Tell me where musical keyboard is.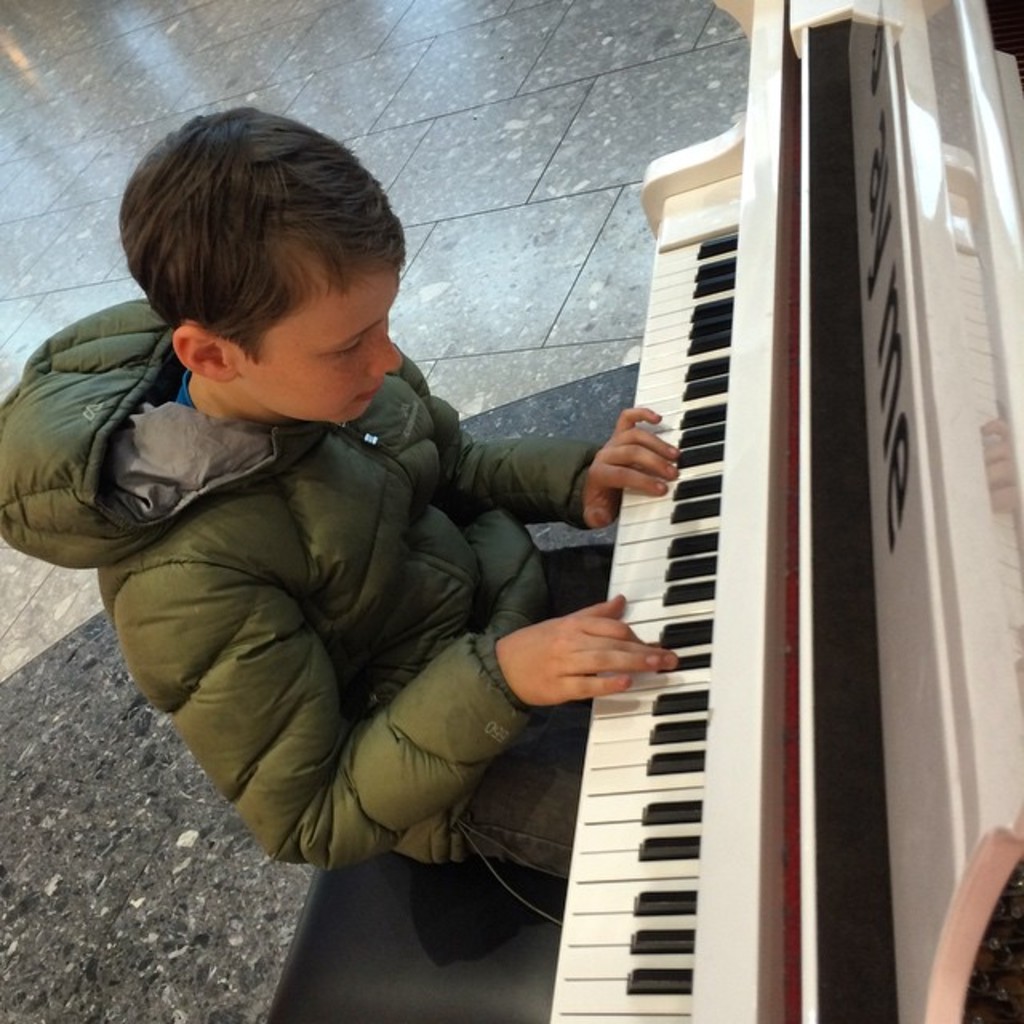
musical keyboard is at l=534, t=213, r=803, b=1022.
